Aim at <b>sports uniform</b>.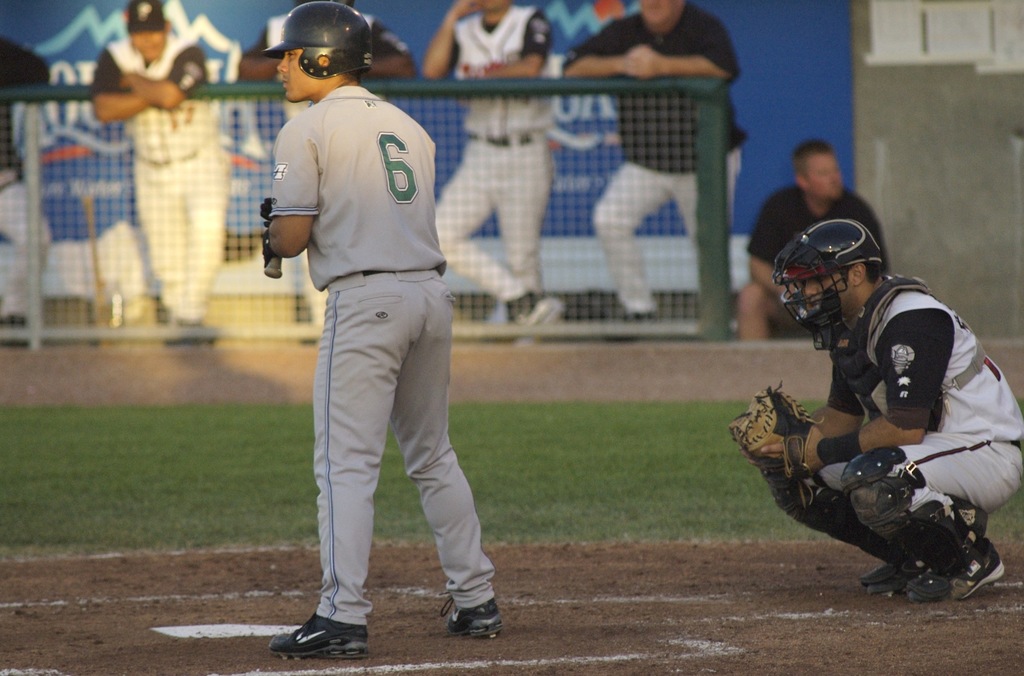
Aimed at 262:0:504:656.
